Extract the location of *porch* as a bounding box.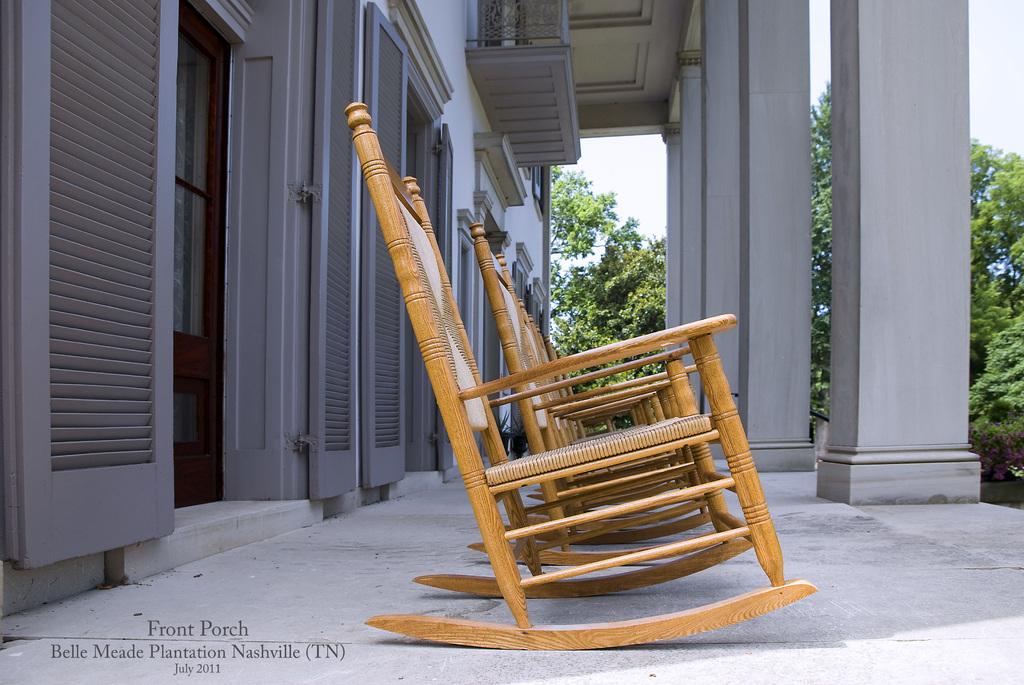
0 121 1021 684.
